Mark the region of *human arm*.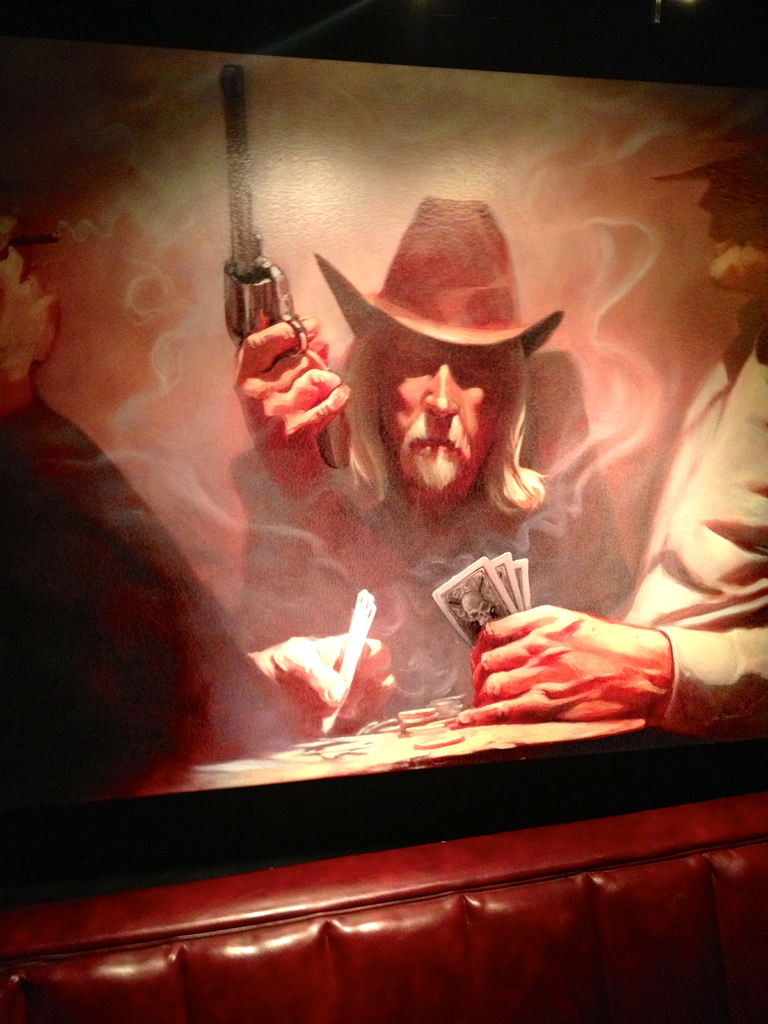
Region: (left=247, top=616, right=399, bottom=749).
